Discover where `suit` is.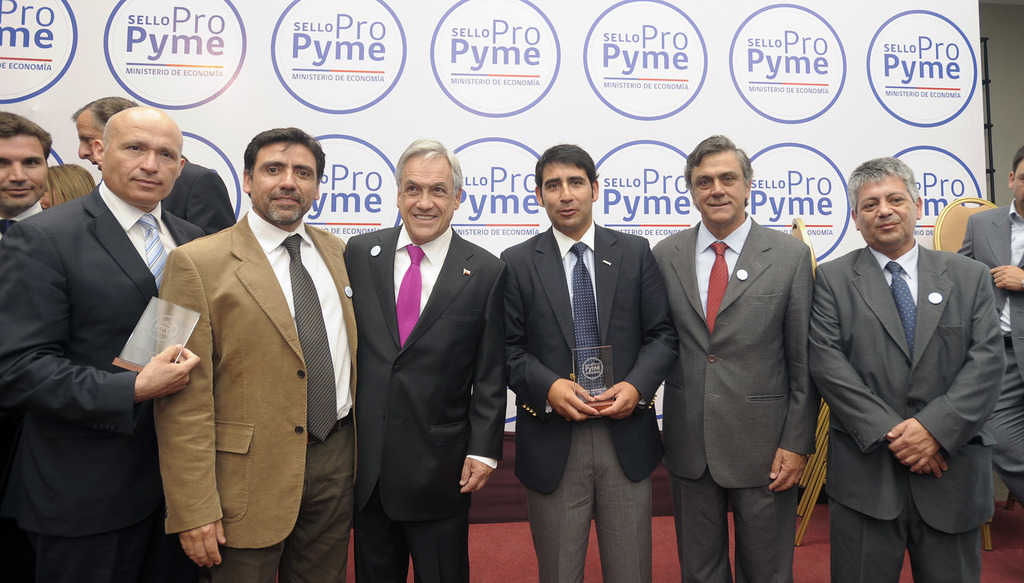
Discovered at bbox=(805, 154, 1009, 582).
